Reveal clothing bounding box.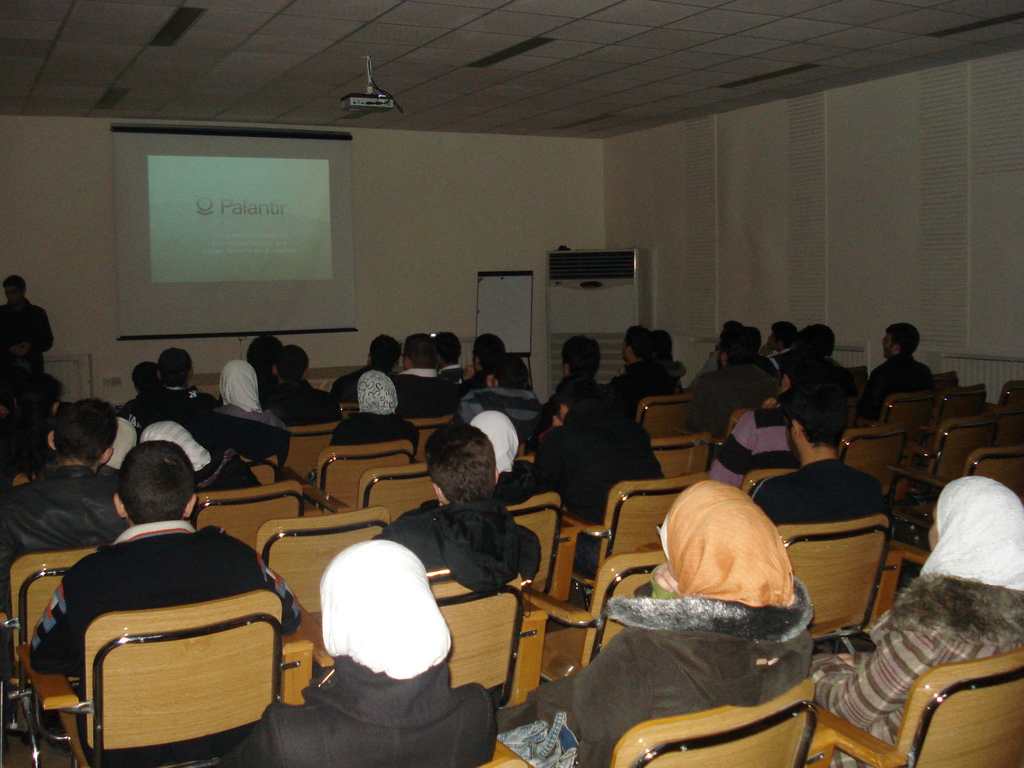
Revealed: 538 409 658 515.
